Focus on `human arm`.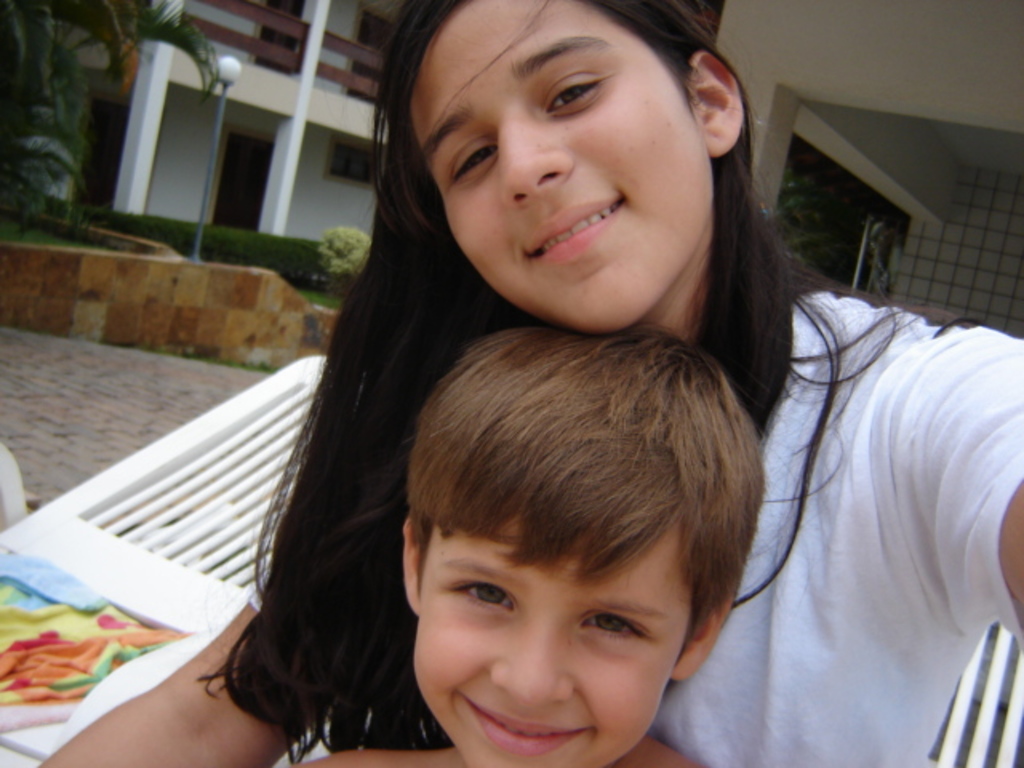
Focused at [left=832, top=301, right=1022, bottom=640].
